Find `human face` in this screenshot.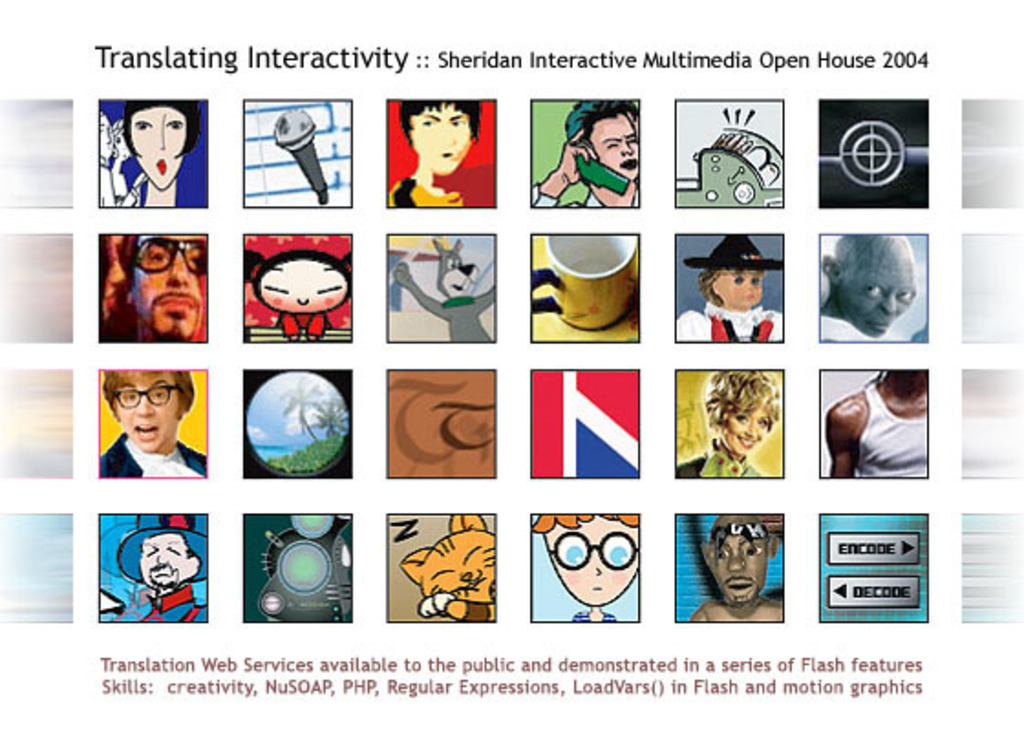
The bounding box for `human face` is bbox=[260, 261, 344, 316].
